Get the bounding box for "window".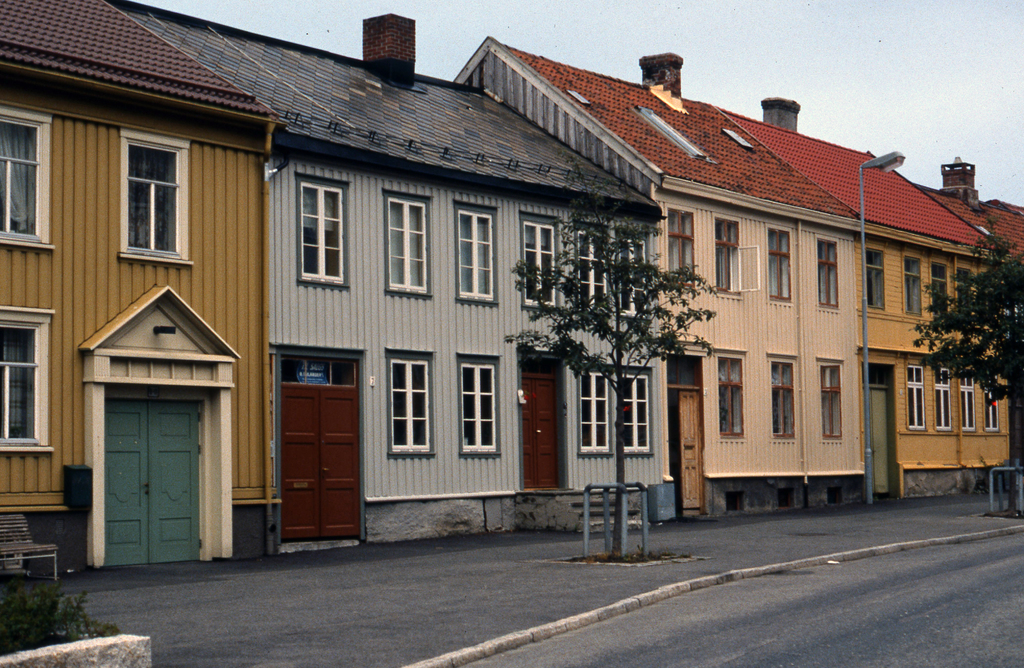
Rect(906, 361, 929, 430).
